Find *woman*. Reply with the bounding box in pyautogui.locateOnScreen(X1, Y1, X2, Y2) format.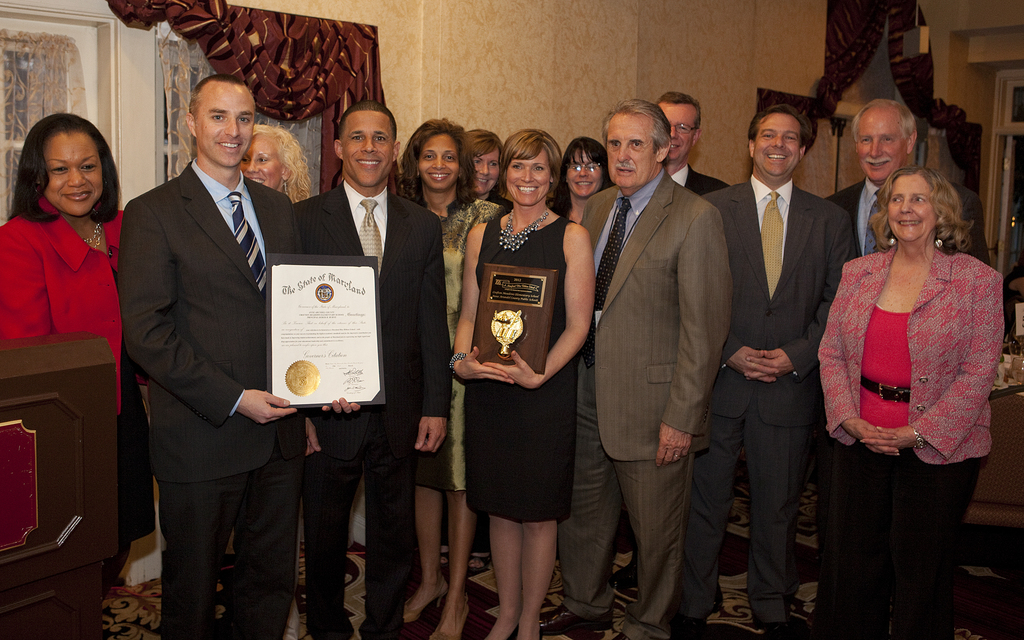
pyautogui.locateOnScreen(548, 136, 609, 230).
